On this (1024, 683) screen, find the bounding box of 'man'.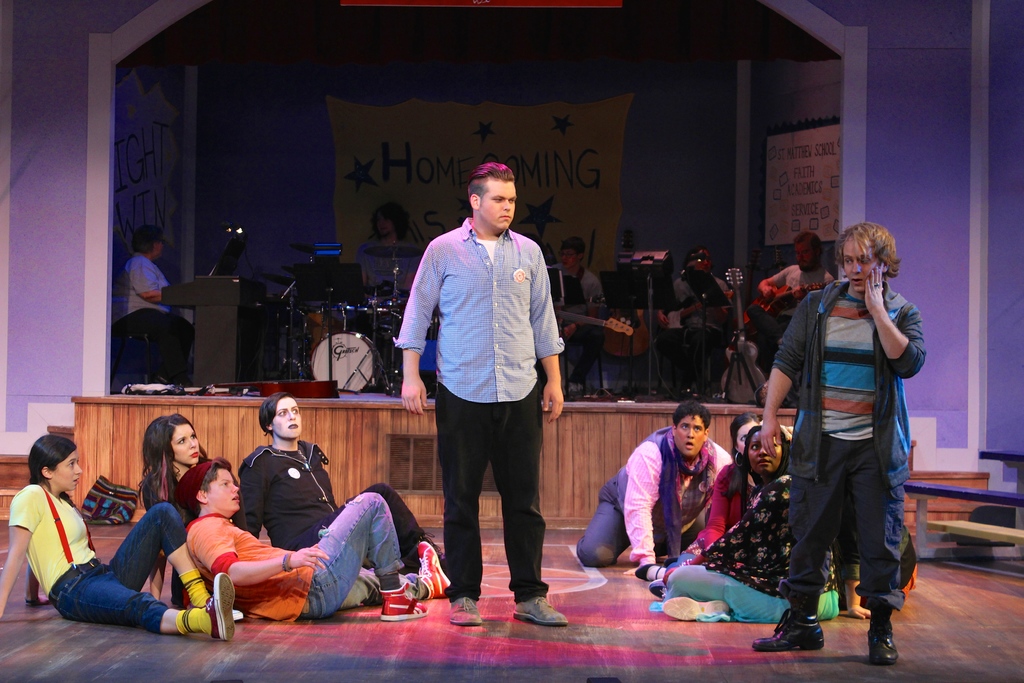
Bounding box: rect(547, 228, 626, 384).
